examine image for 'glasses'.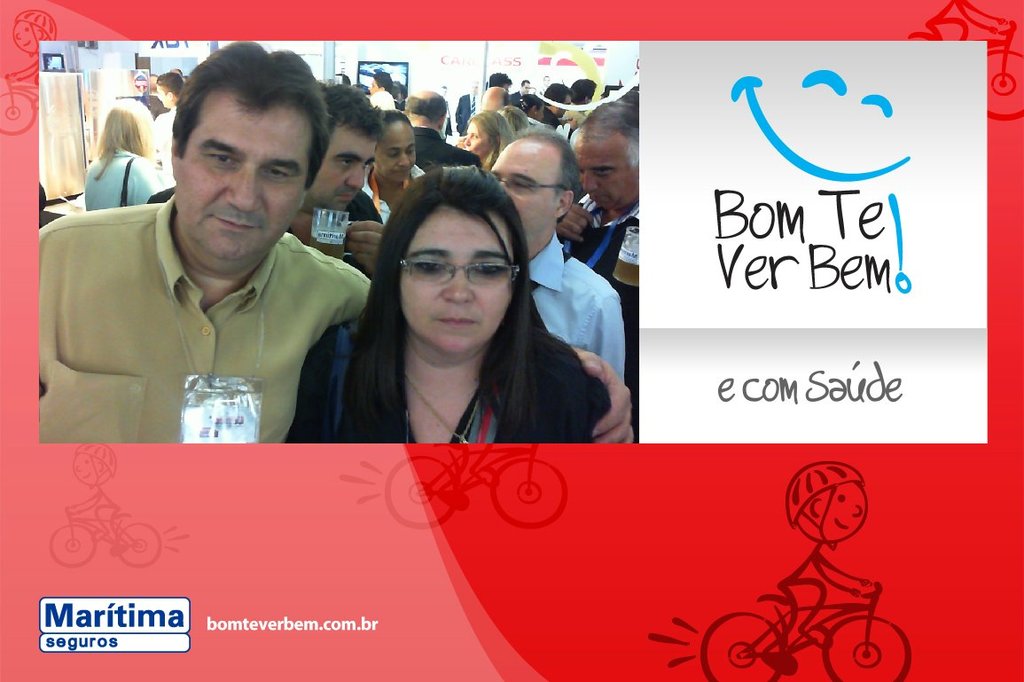
Examination result: select_region(389, 250, 514, 298).
